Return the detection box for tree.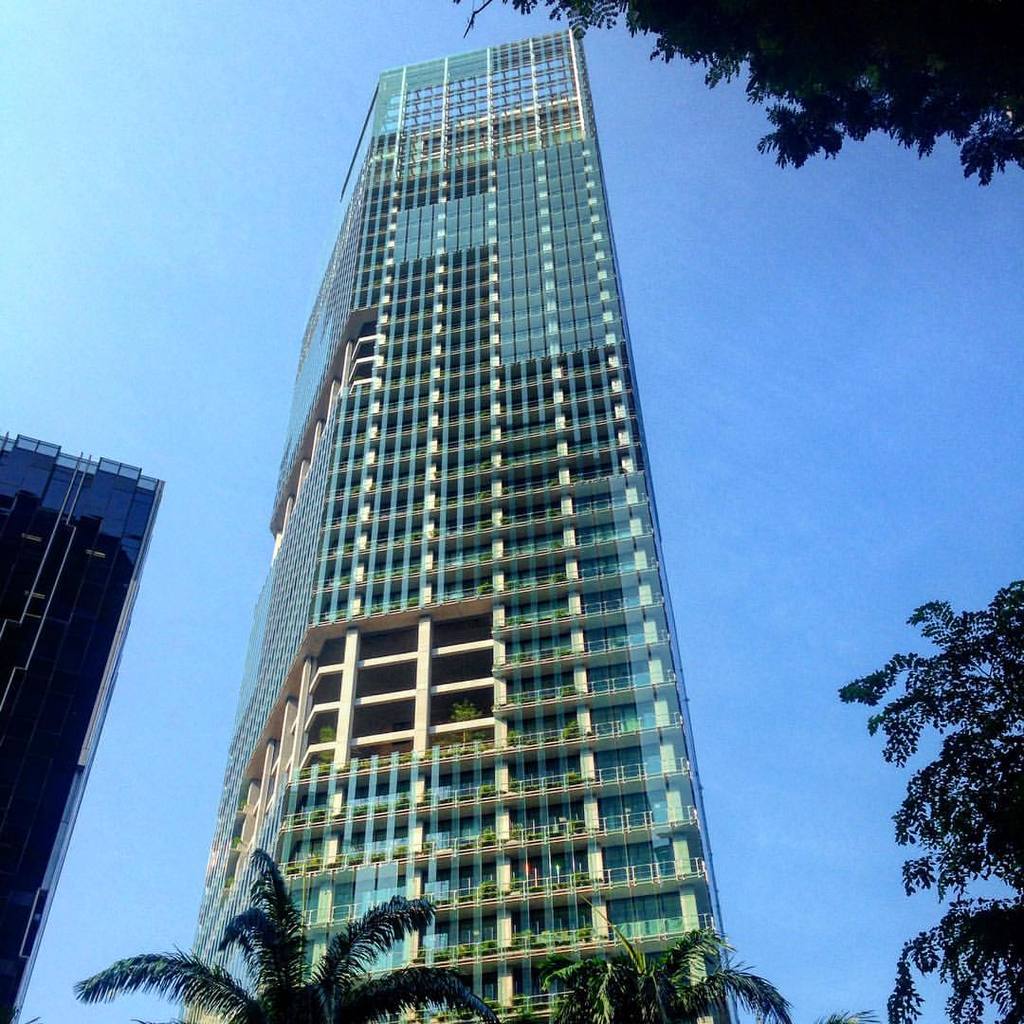
BBox(543, 890, 795, 1023).
